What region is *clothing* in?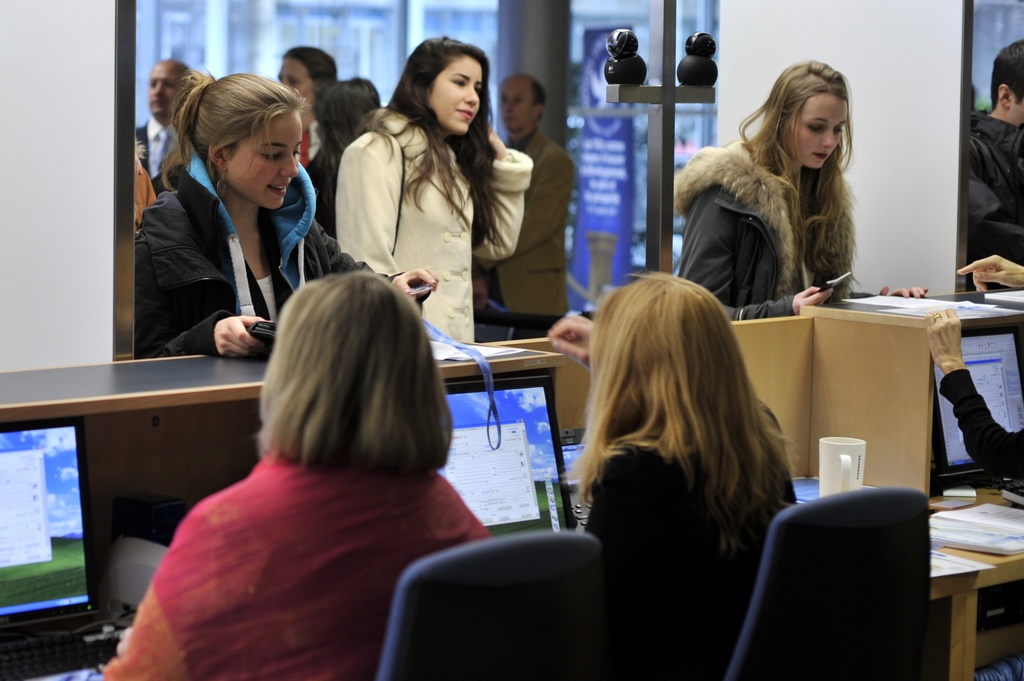
left=133, top=116, right=198, bottom=186.
